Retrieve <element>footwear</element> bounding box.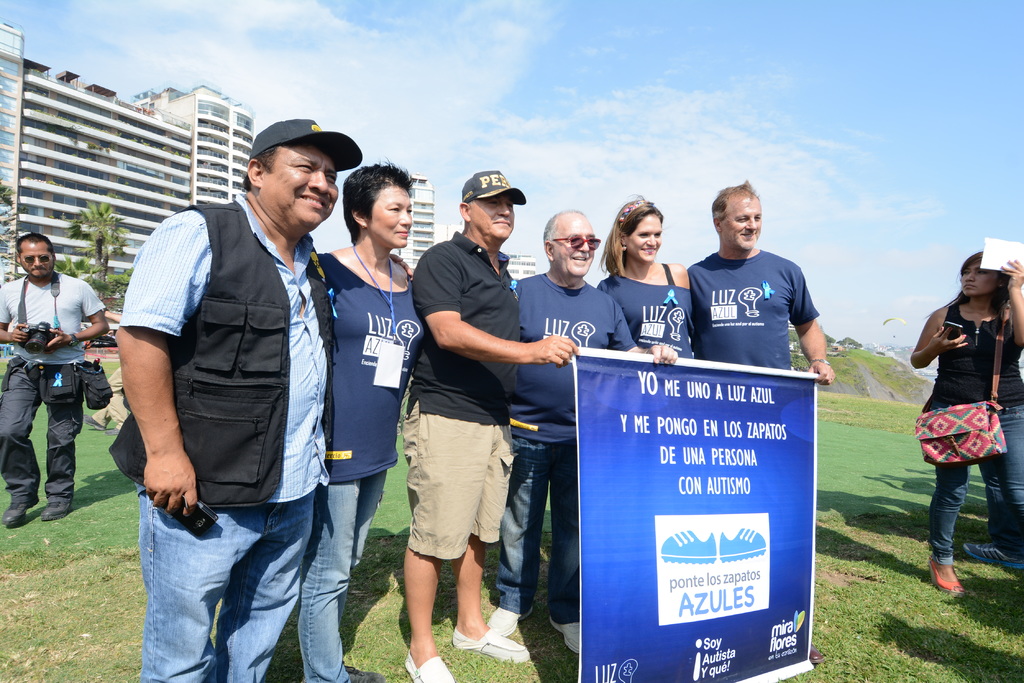
Bounding box: 929,559,966,592.
